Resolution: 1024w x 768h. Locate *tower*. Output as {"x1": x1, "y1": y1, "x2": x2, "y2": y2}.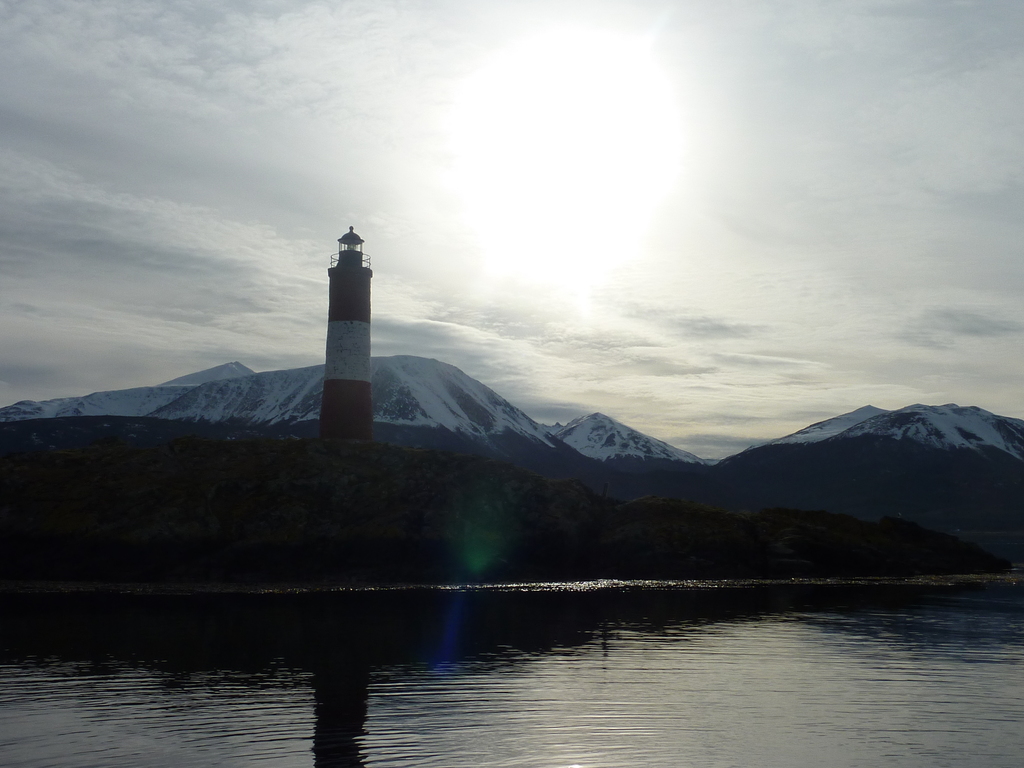
{"x1": 303, "y1": 217, "x2": 381, "y2": 404}.
